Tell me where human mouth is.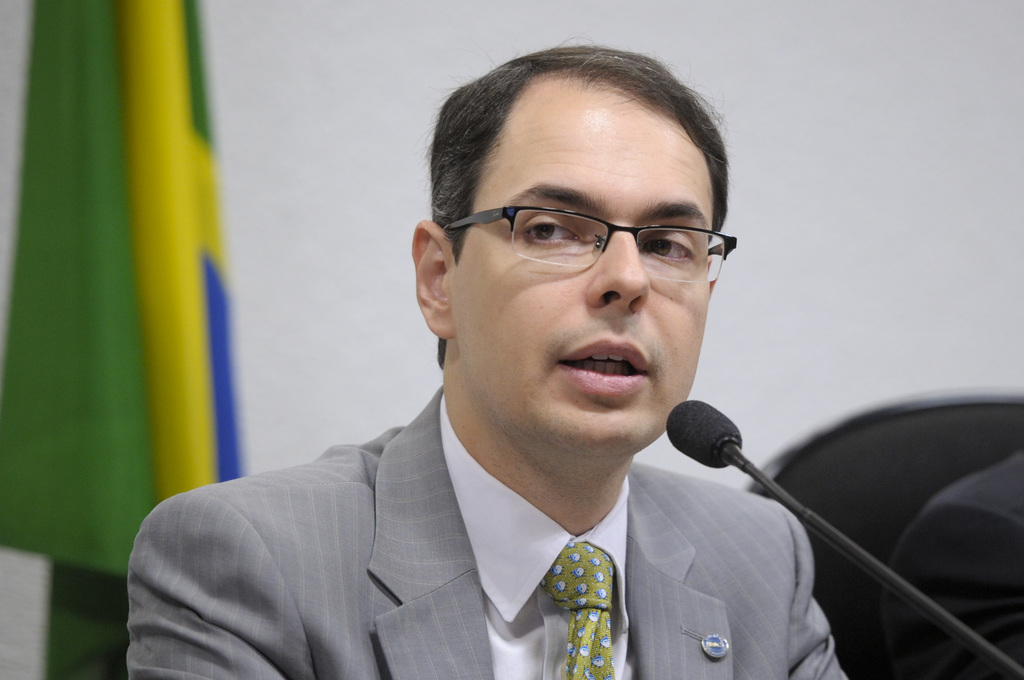
human mouth is at (x1=546, y1=324, x2=658, y2=400).
